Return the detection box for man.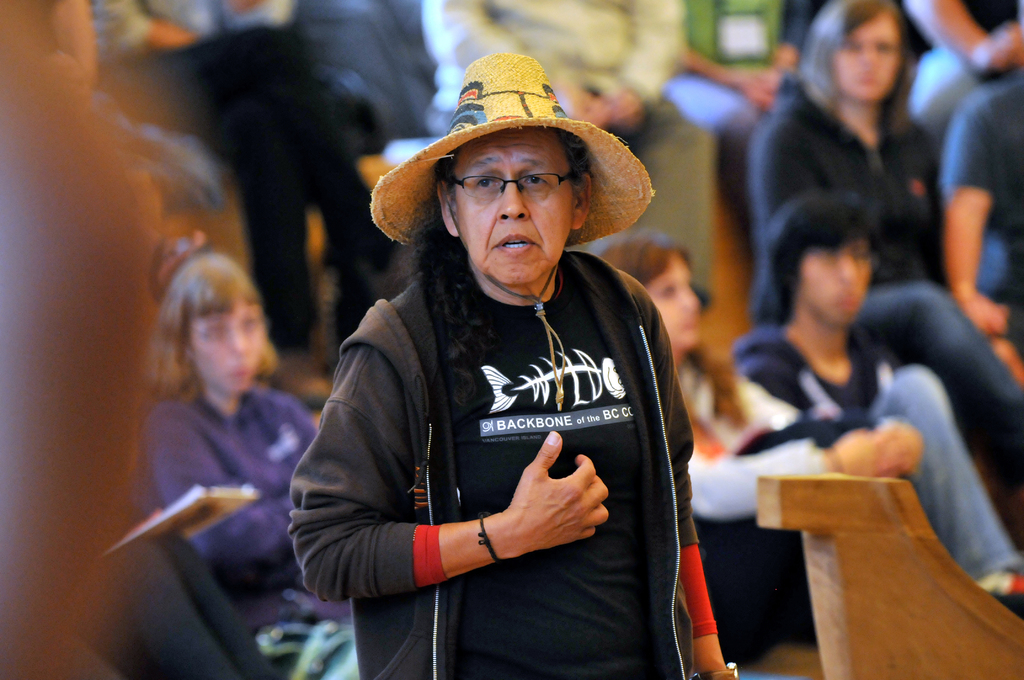
locate(734, 190, 1023, 607).
